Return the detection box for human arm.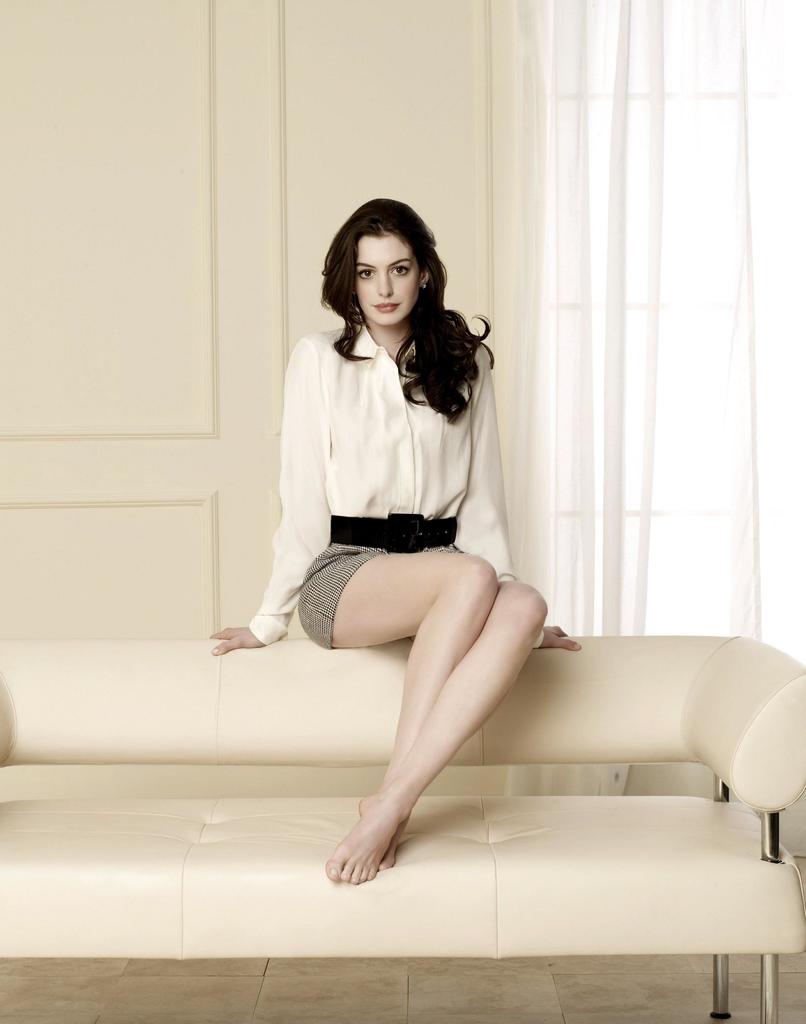
[459,349,567,659].
